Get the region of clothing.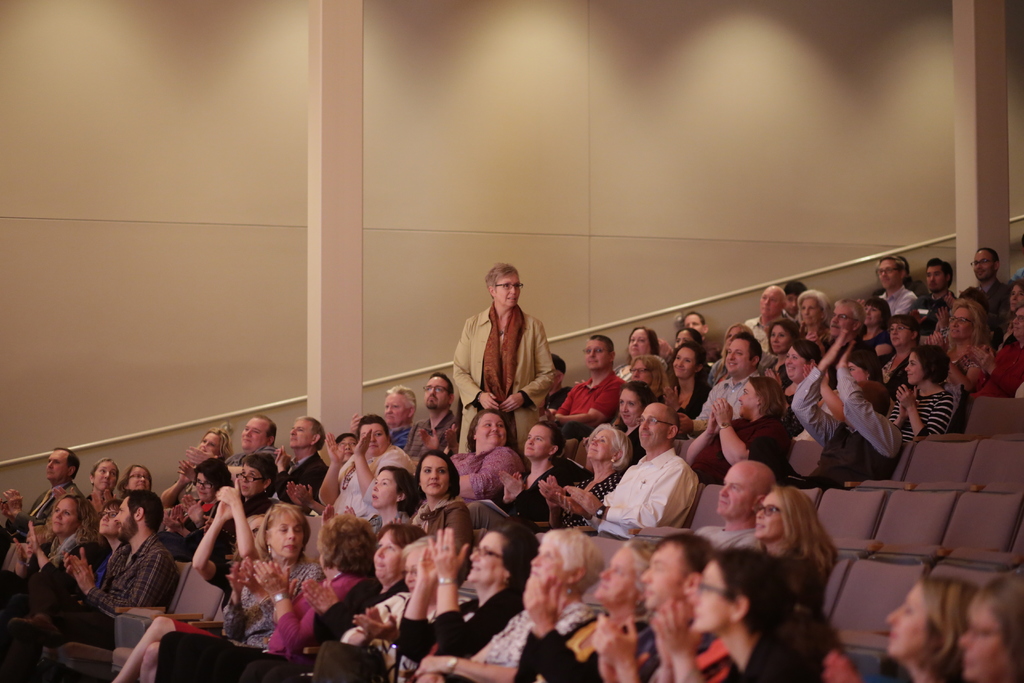
877/657/942/682.
